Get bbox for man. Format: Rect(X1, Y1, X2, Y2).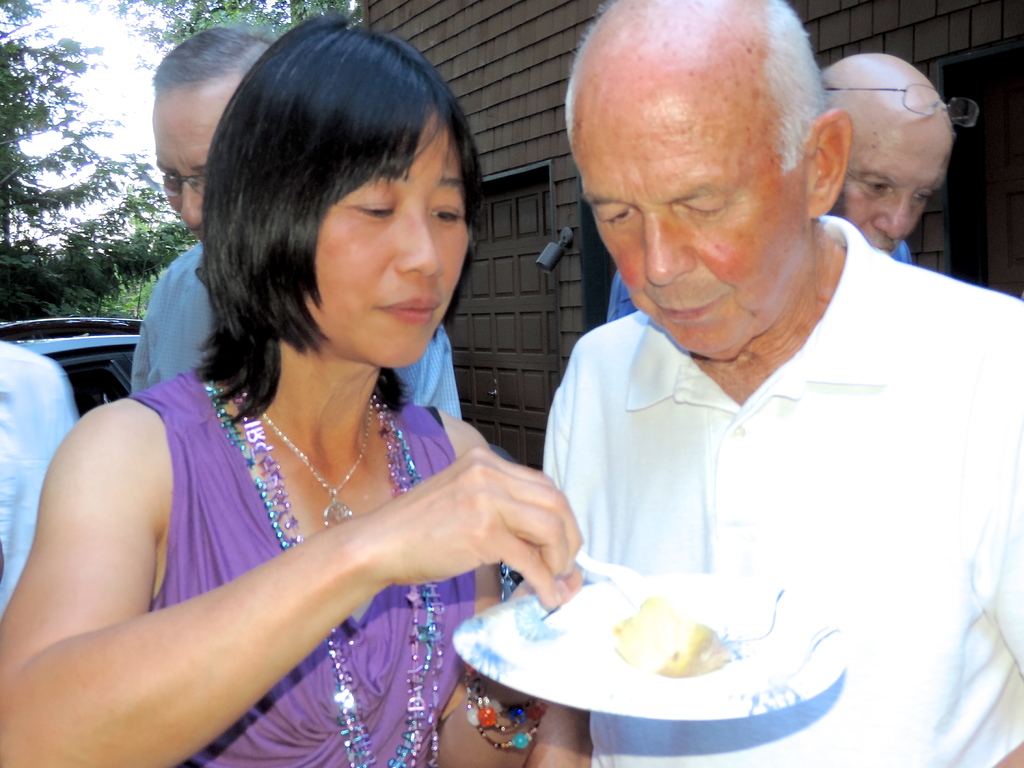
Rect(607, 51, 982, 323).
